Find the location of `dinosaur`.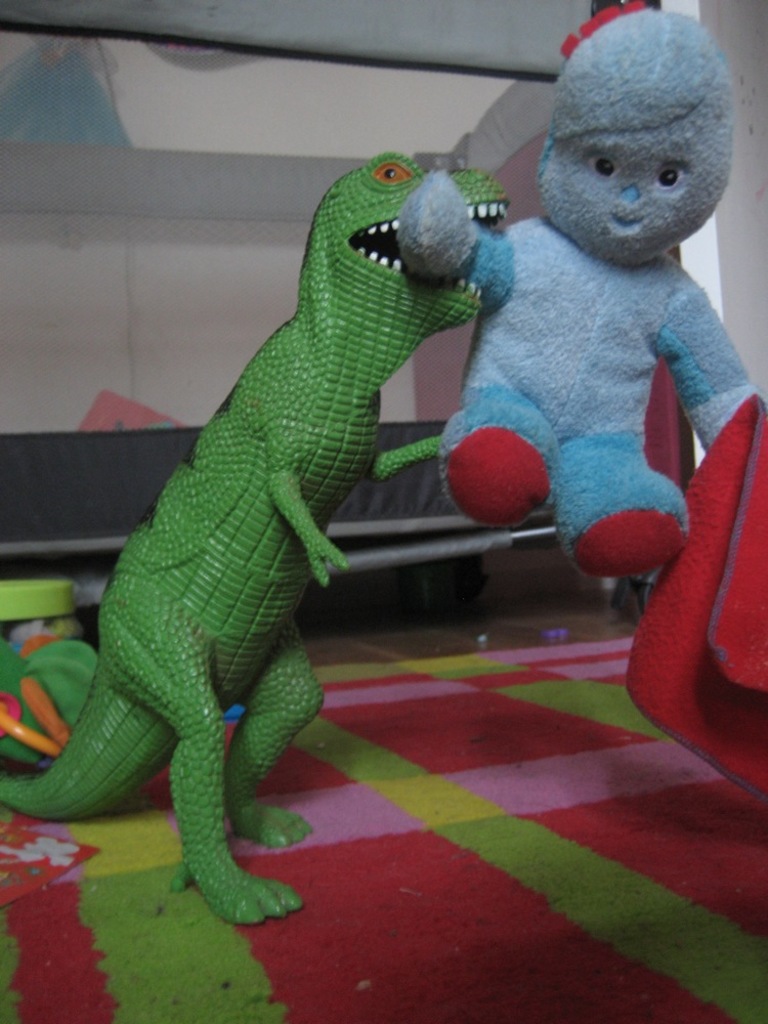
Location: {"x1": 0, "y1": 144, "x2": 513, "y2": 930}.
